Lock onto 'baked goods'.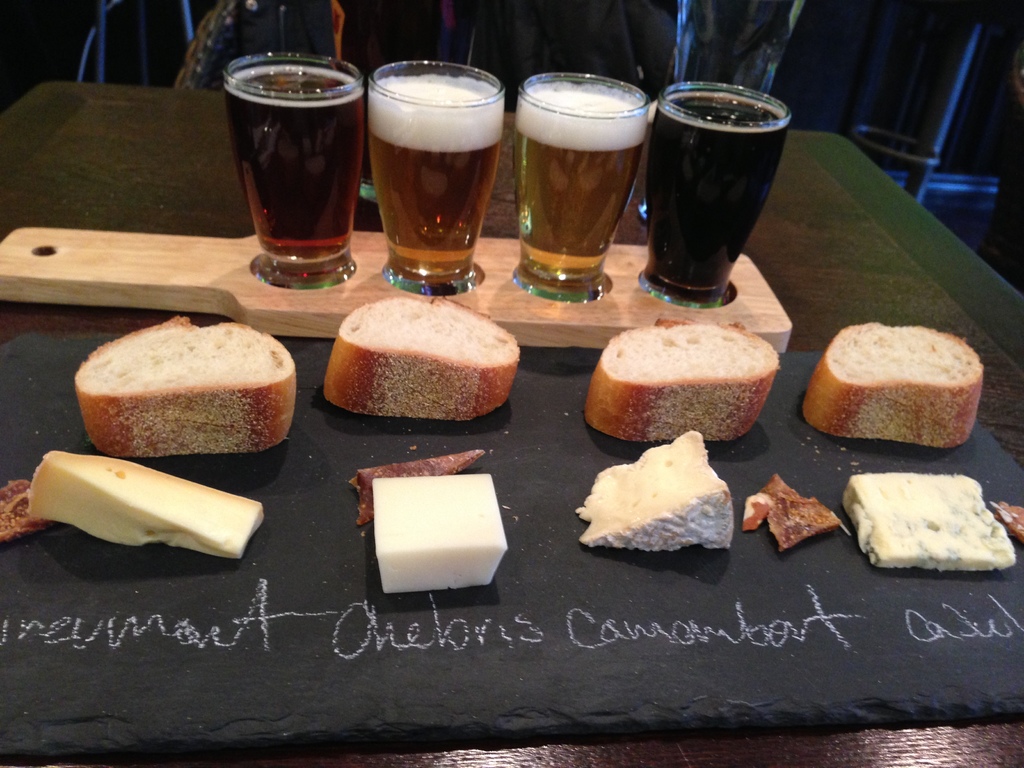
Locked: 837 475 1014 567.
